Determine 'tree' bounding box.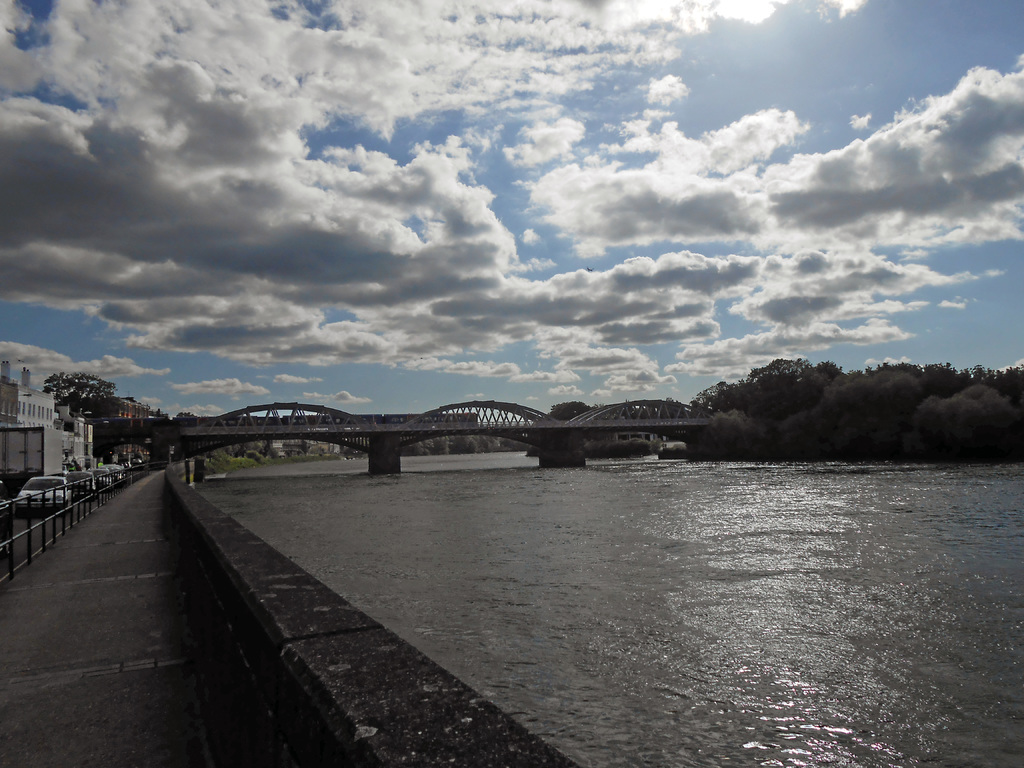
Determined: 911,391,991,461.
